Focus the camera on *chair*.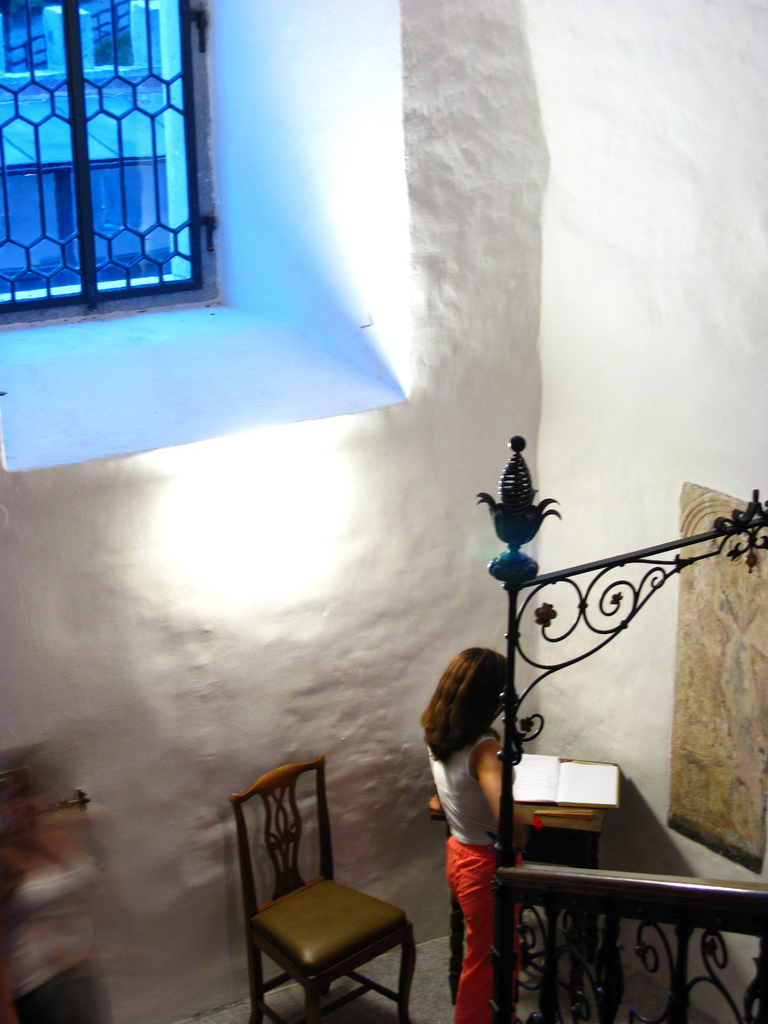
Focus region: [x1=226, y1=776, x2=436, y2=1023].
